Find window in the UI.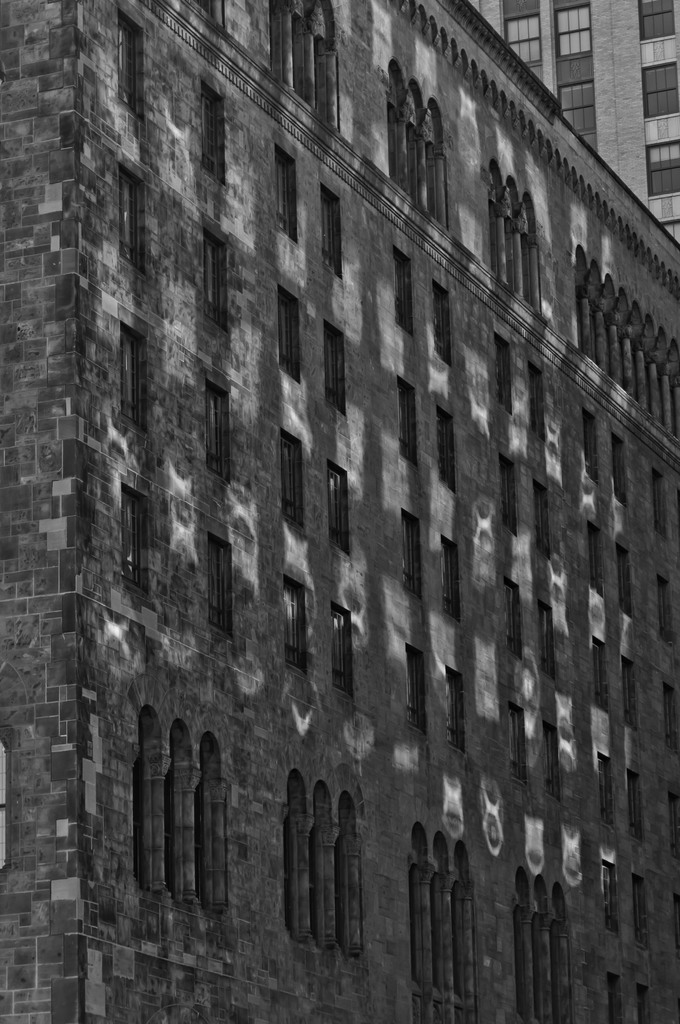
UI element at rect(394, 244, 413, 335).
